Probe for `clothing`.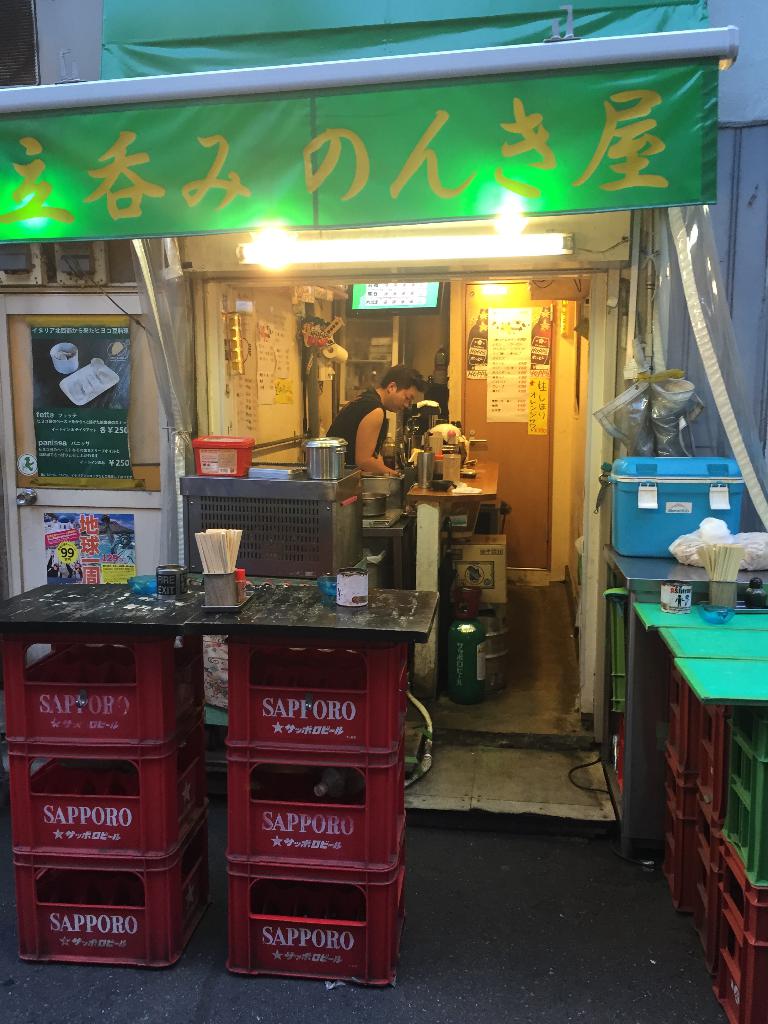
Probe result: <region>107, 538, 137, 566</region>.
